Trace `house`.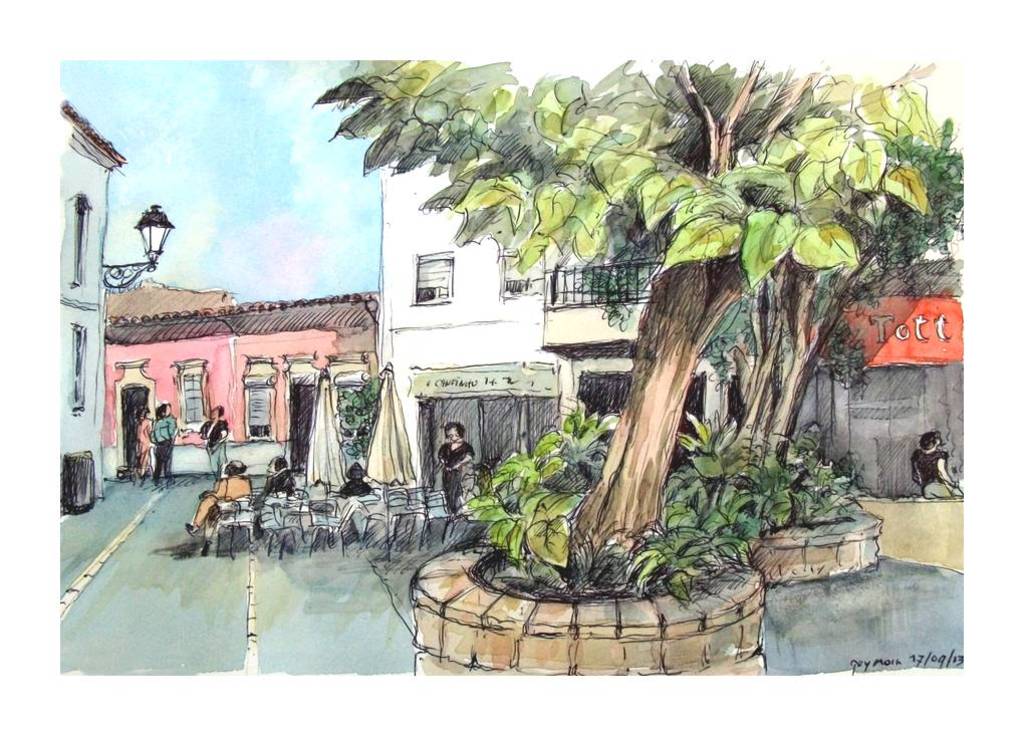
Traced to [55,108,127,512].
